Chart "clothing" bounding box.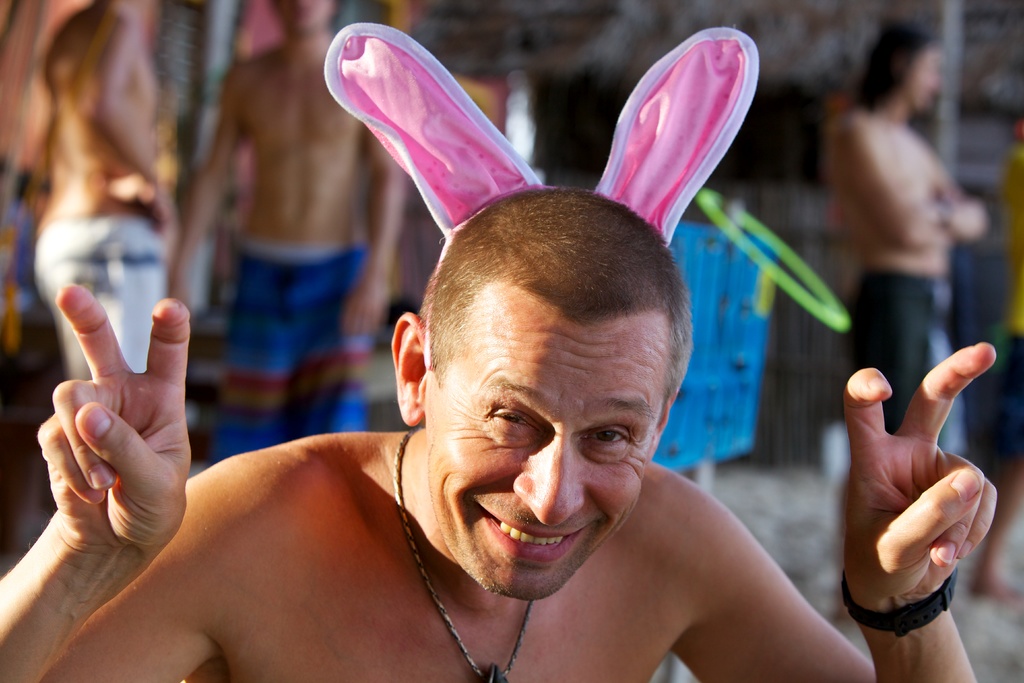
Charted: Rect(845, 261, 979, 457).
